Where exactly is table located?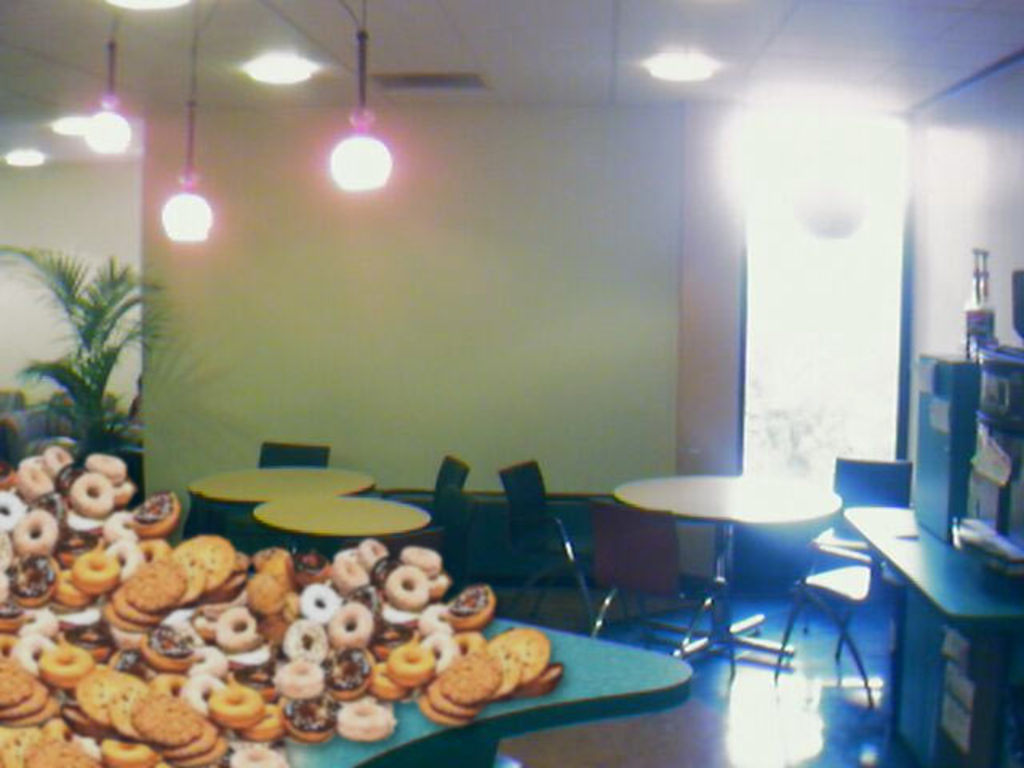
Its bounding box is {"x1": 189, "y1": 466, "x2": 376, "y2": 550}.
